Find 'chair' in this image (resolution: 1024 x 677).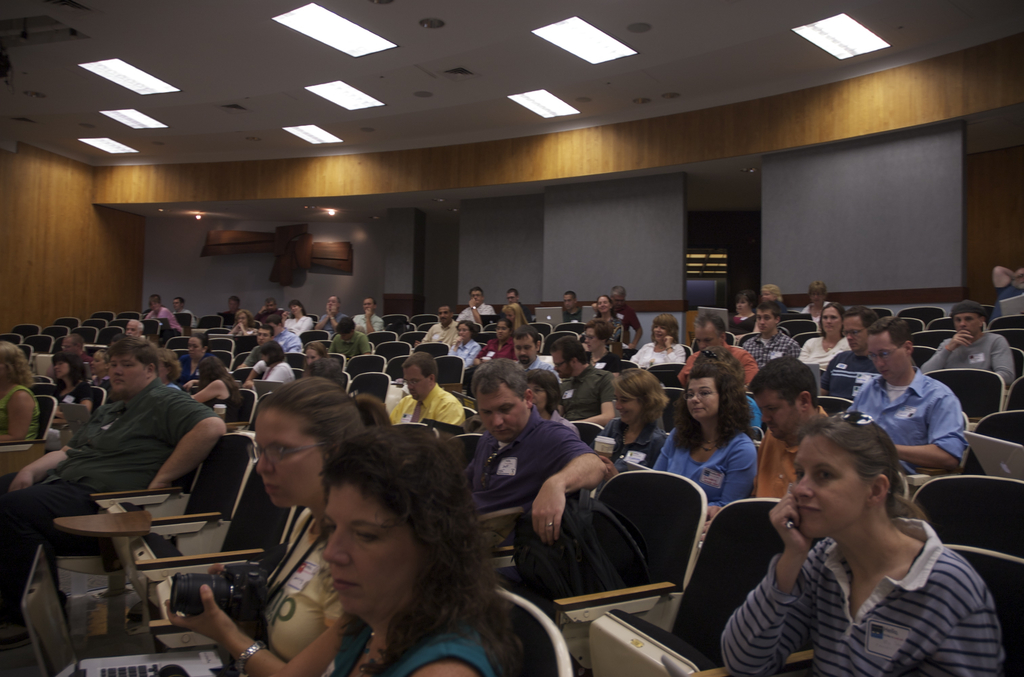
(0,394,59,484).
